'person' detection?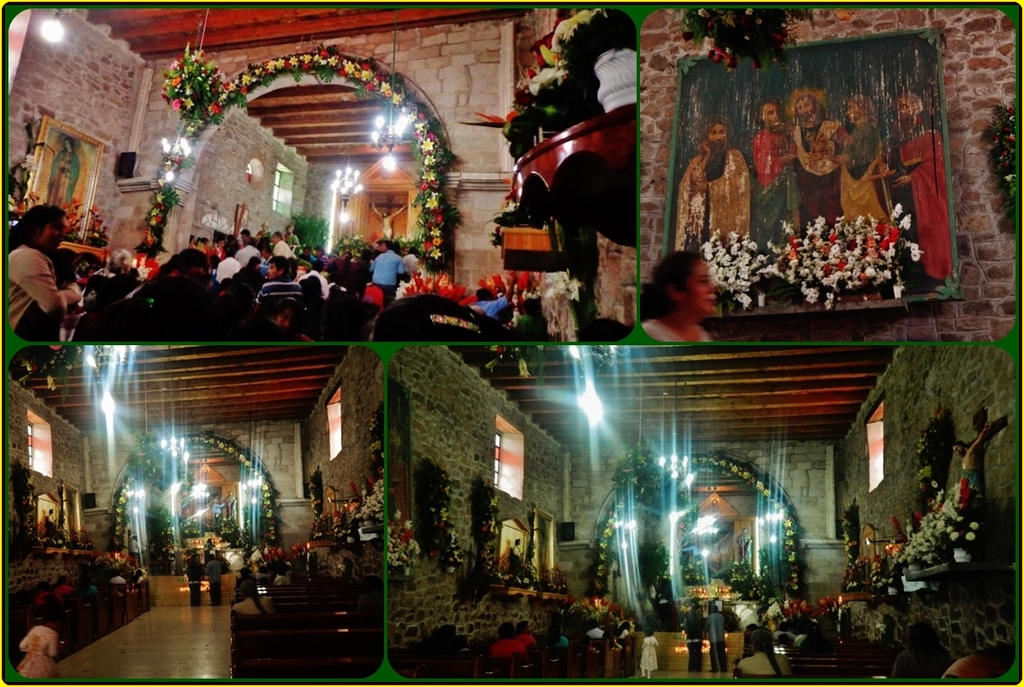
[253, 218, 273, 239]
